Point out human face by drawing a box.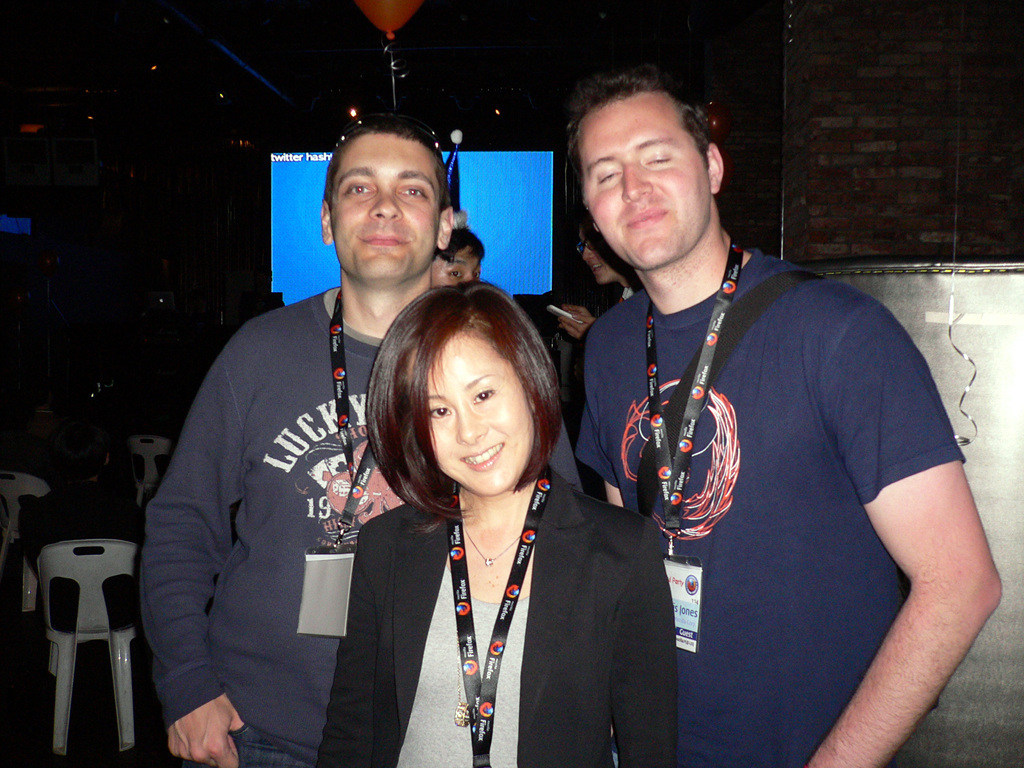
left=582, top=91, right=711, bottom=273.
